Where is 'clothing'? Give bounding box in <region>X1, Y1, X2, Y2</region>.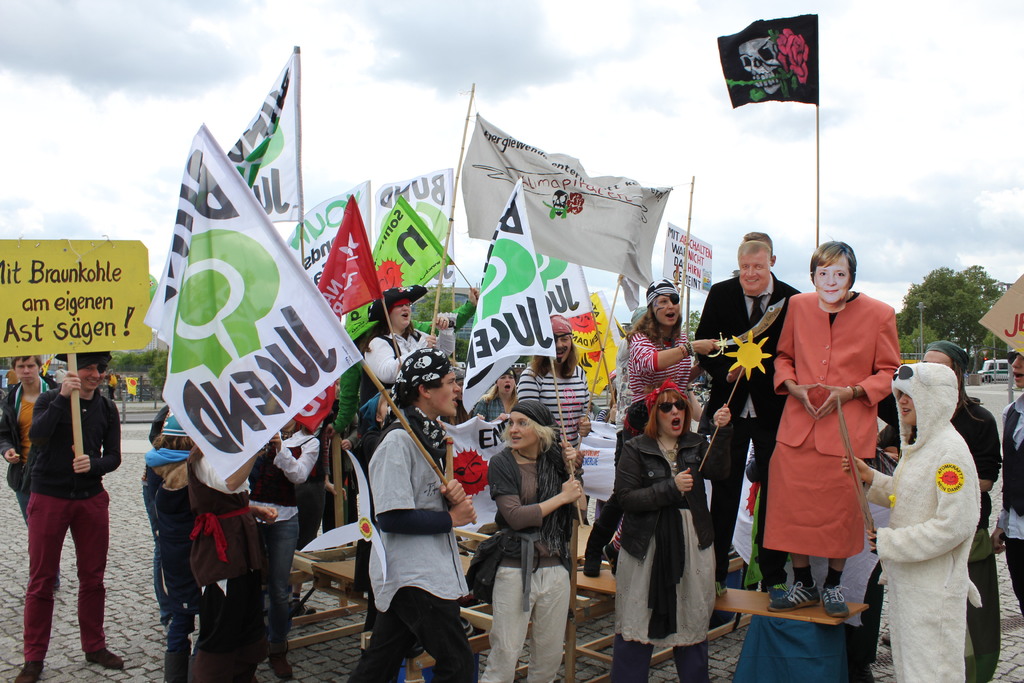
<region>755, 289, 905, 559</region>.
